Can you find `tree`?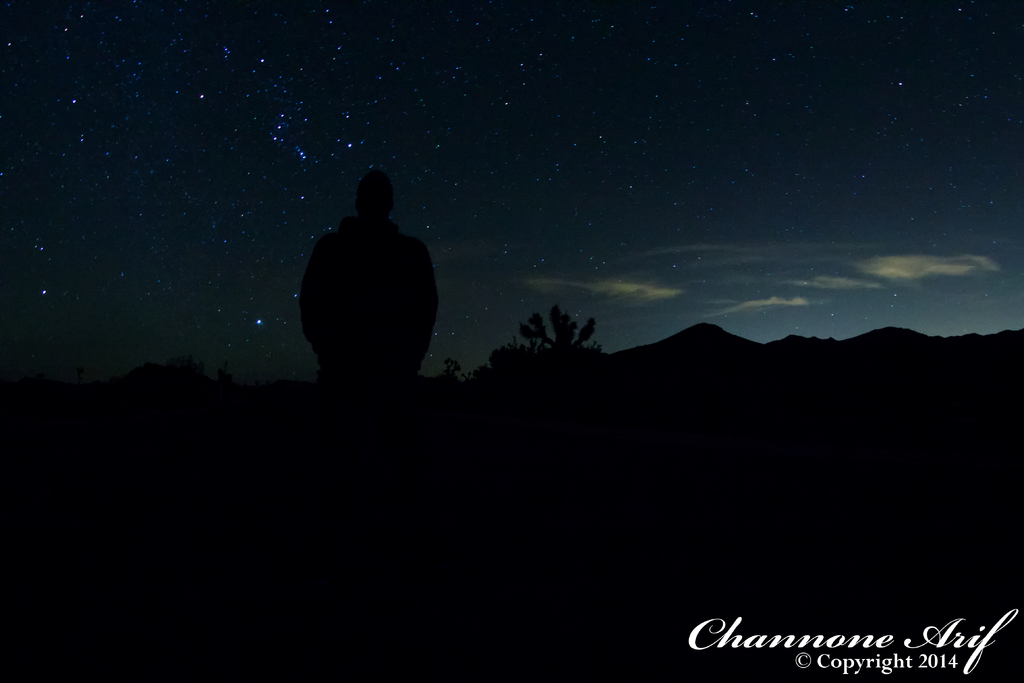
Yes, bounding box: box(473, 299, 605, 392).
